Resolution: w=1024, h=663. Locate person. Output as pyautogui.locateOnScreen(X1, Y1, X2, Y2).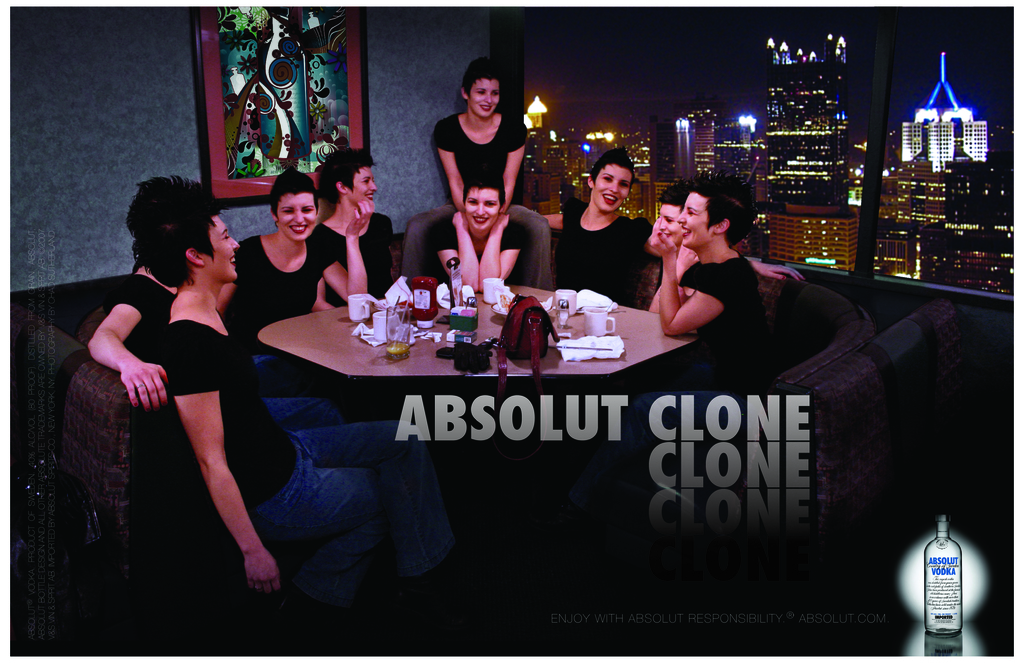
pyautogui.locateOnScreen(82, 166, 187, 404).
